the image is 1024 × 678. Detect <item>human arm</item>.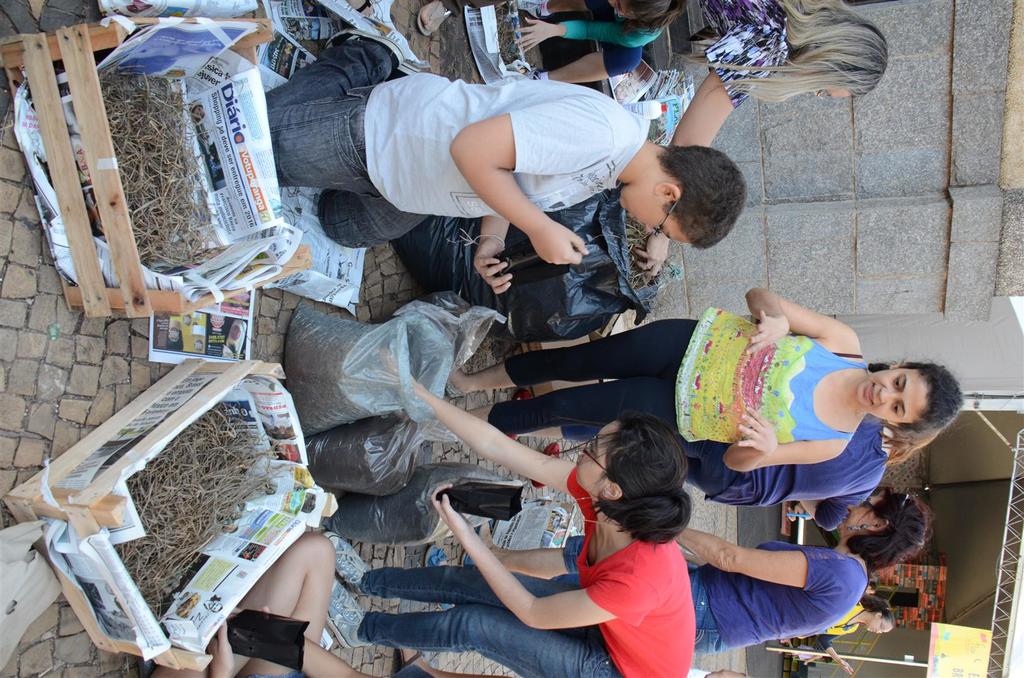
Detection: BBox(635, 29, 788, 278).
